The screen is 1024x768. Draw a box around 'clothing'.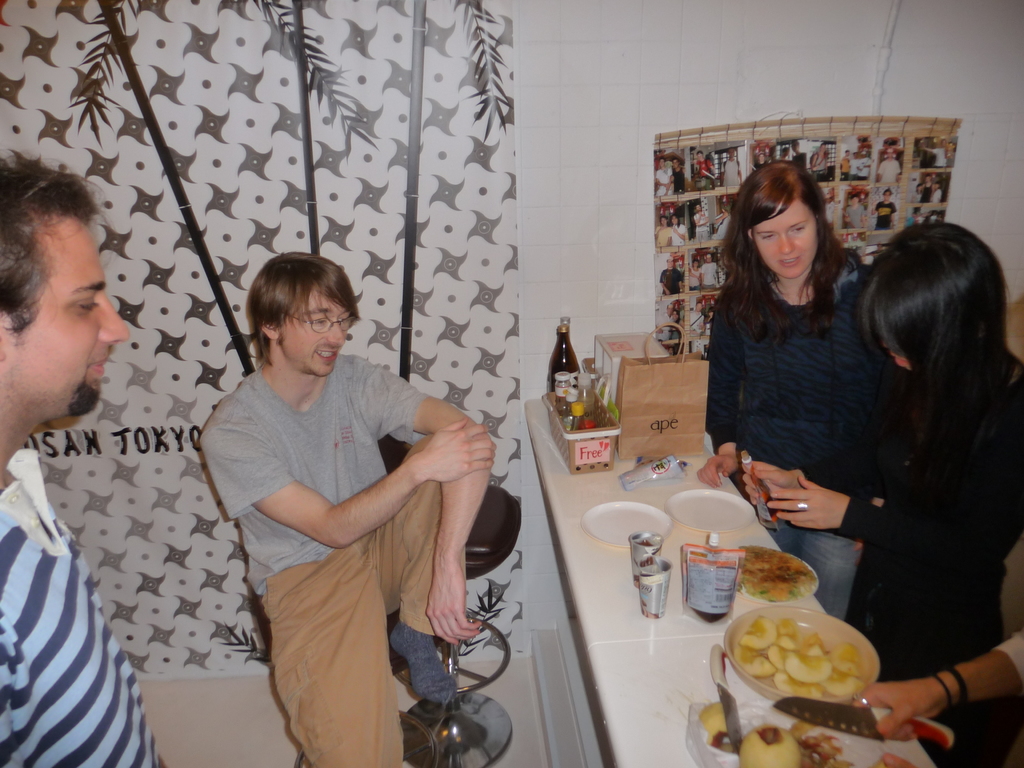
box(0, 446, 163, 767).
